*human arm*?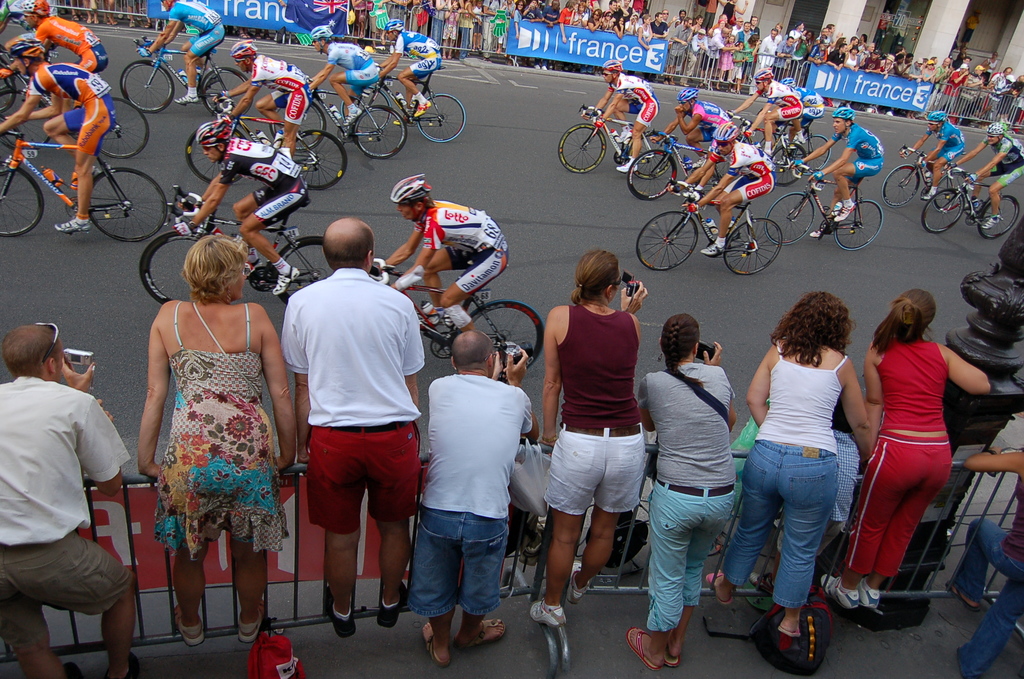
bbox=(557, 8, 567, 43)
